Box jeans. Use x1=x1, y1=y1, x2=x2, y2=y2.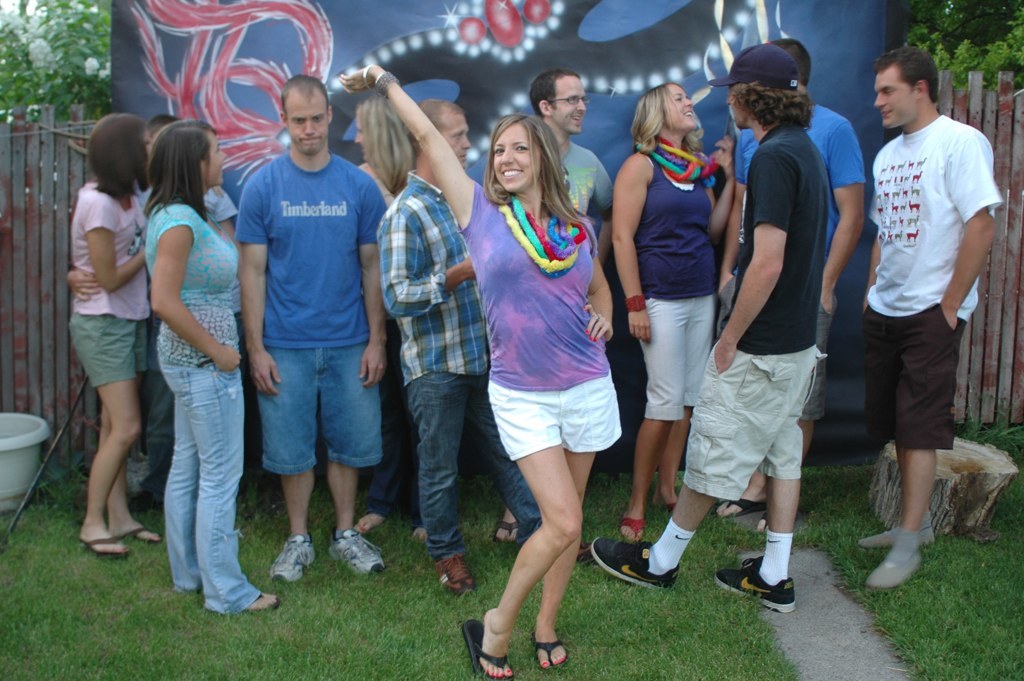
x1=398, y1=366, x2=533, y2=553.
